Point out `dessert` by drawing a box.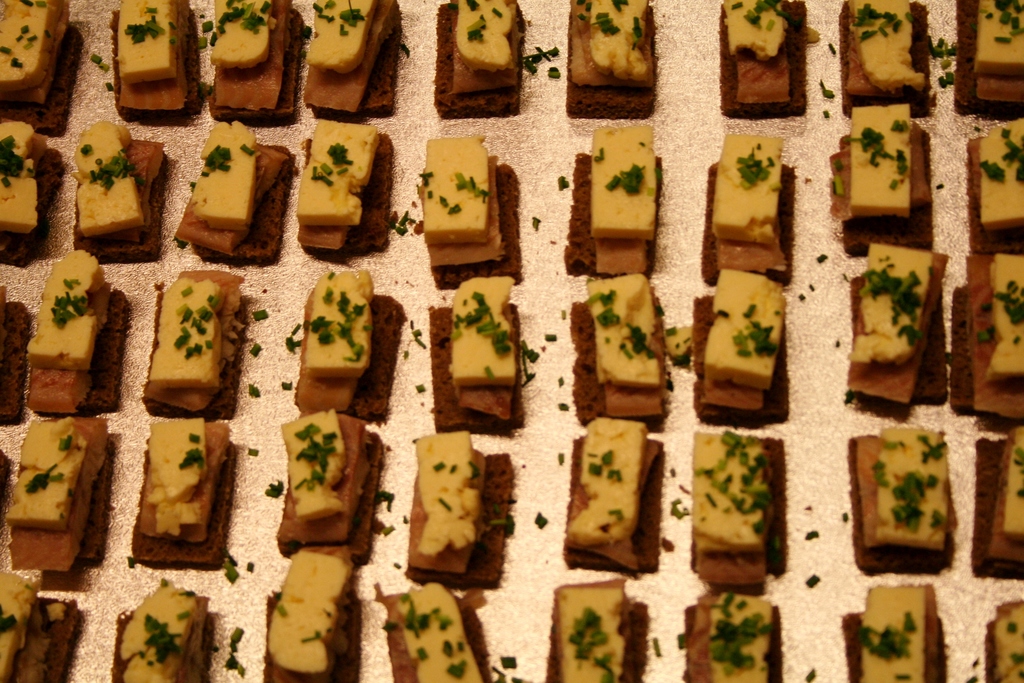
(left=550, top=575, right=626, bottom=682).
